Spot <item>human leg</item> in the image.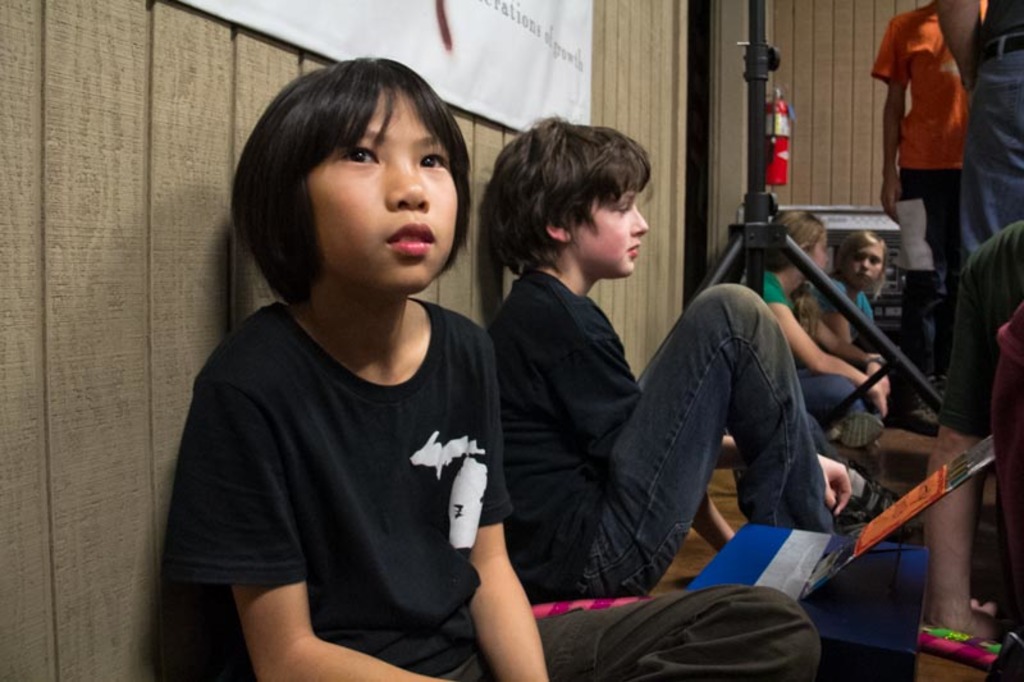
<item>human leg</item> found at bbox(799, 371, 883, 445).
